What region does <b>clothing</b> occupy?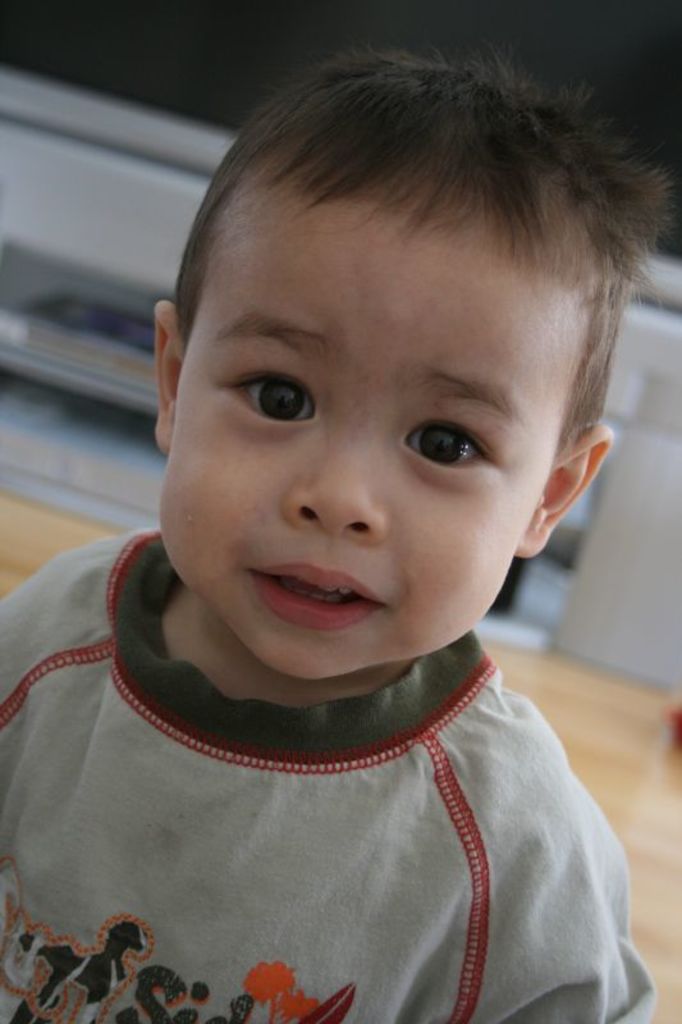
<bbox>0, 531, 665, 1023</bbox>.
